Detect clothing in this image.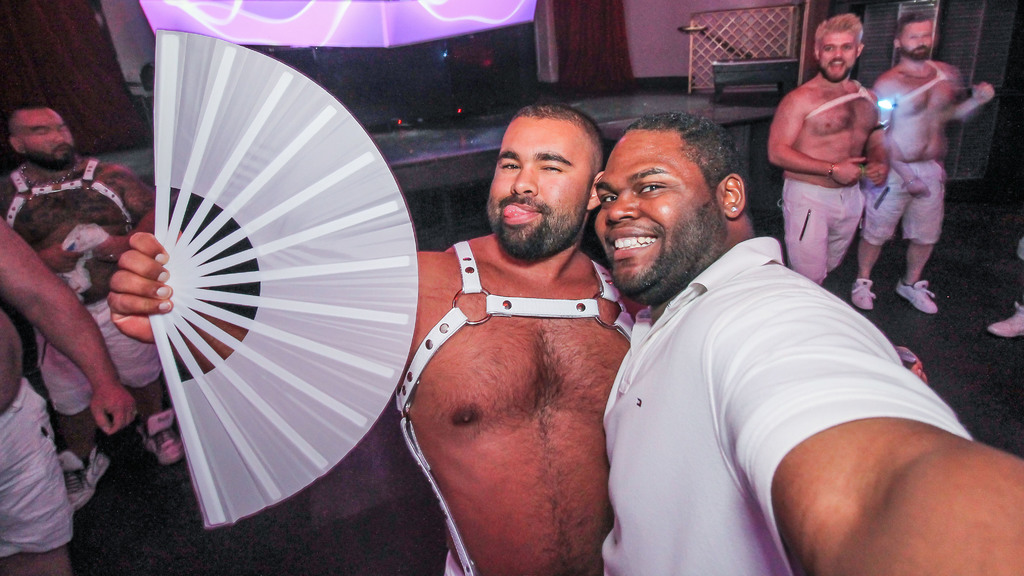
Detection: box(0, 376, 74, 568).
